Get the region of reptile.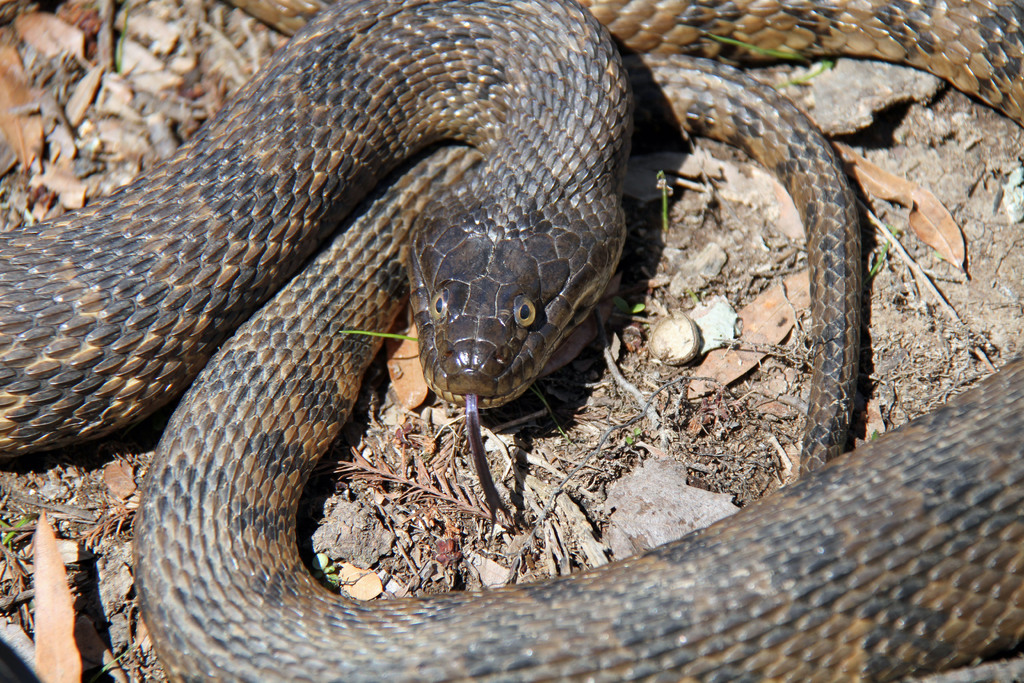
{"x1": 0, "y1": 0, "x2": 1023, "y2": 682}.
